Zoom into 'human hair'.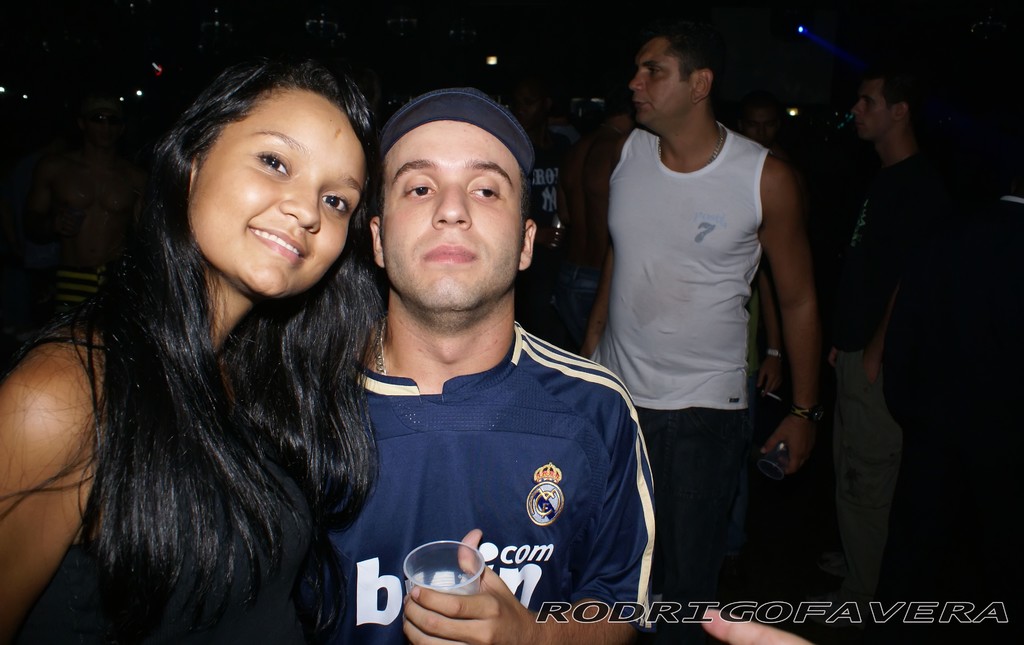
Zoom target: [372, 153, 535, 234].
